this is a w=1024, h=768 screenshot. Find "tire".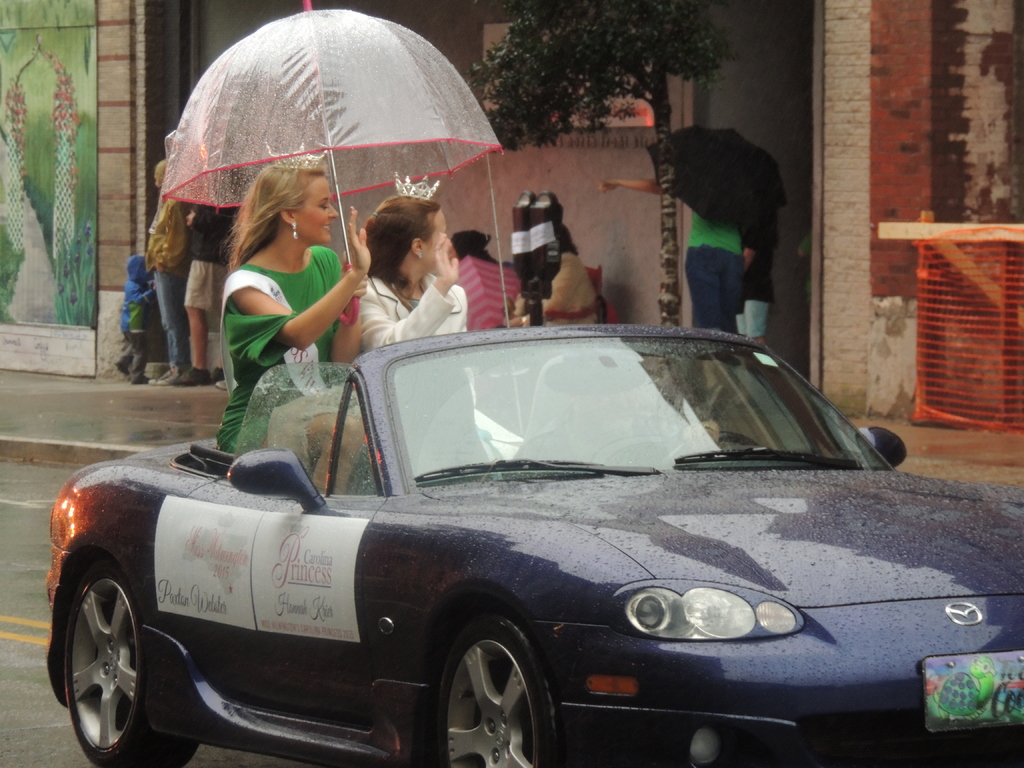
Bounding box: (60,560,207,767).
